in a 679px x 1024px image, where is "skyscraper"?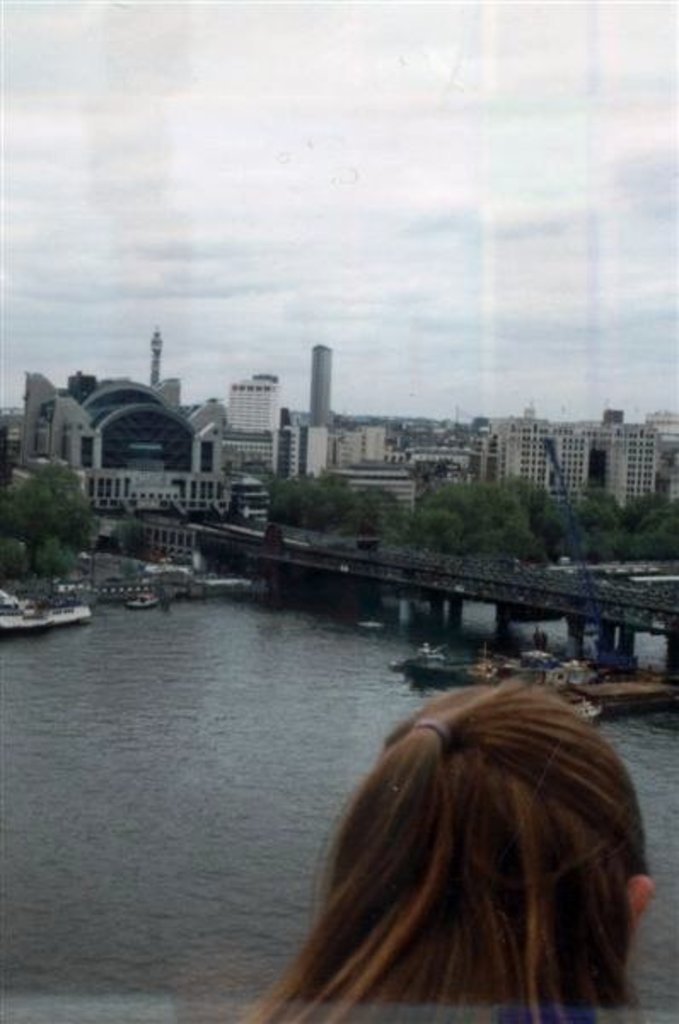
BBox(304, 343, 328, 430).
